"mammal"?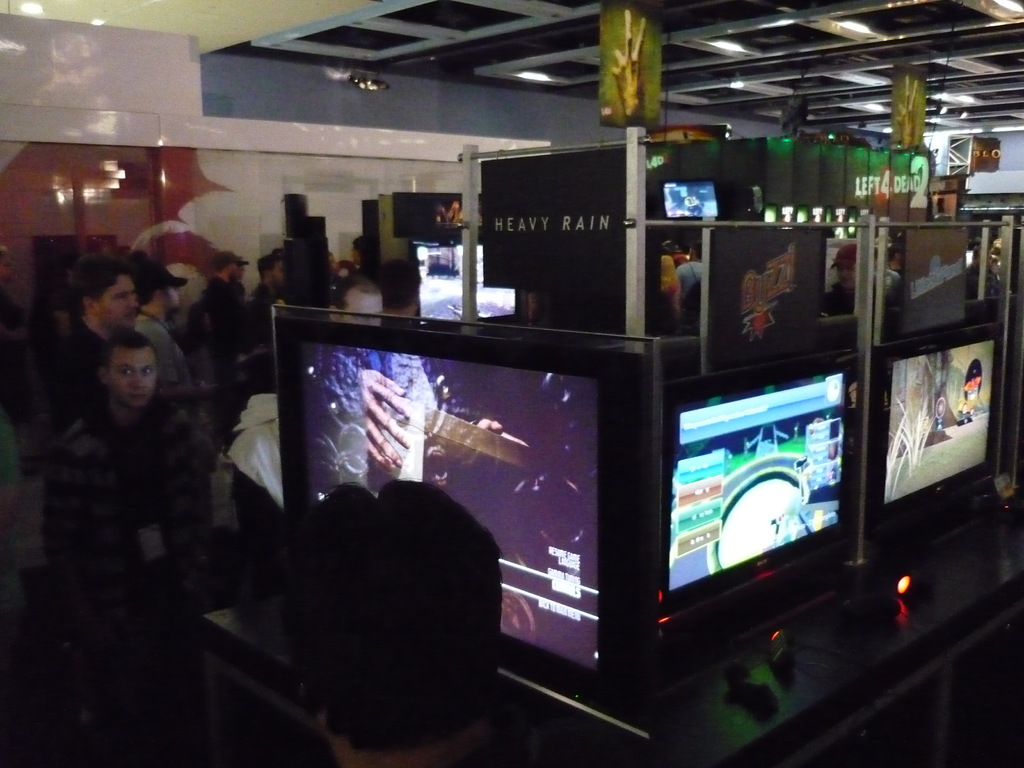
(330, 271, 383, 326)
